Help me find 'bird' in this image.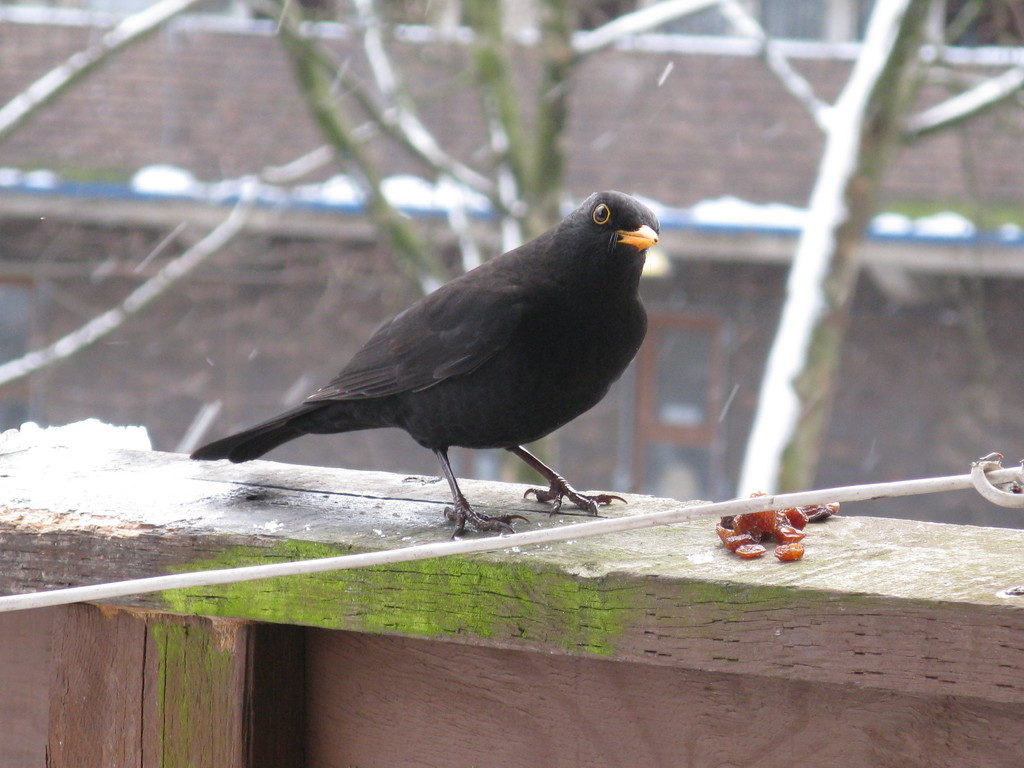
Found it: left=184, top=181, right=690, bottom=531.
